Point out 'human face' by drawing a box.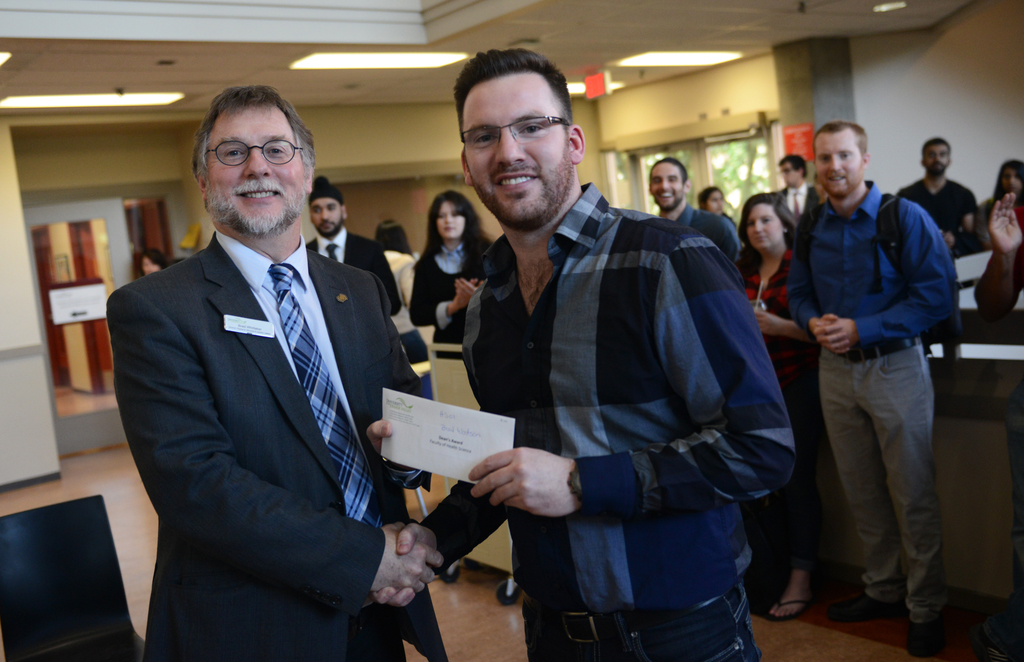
bbox(925, 139, 950, 173).
